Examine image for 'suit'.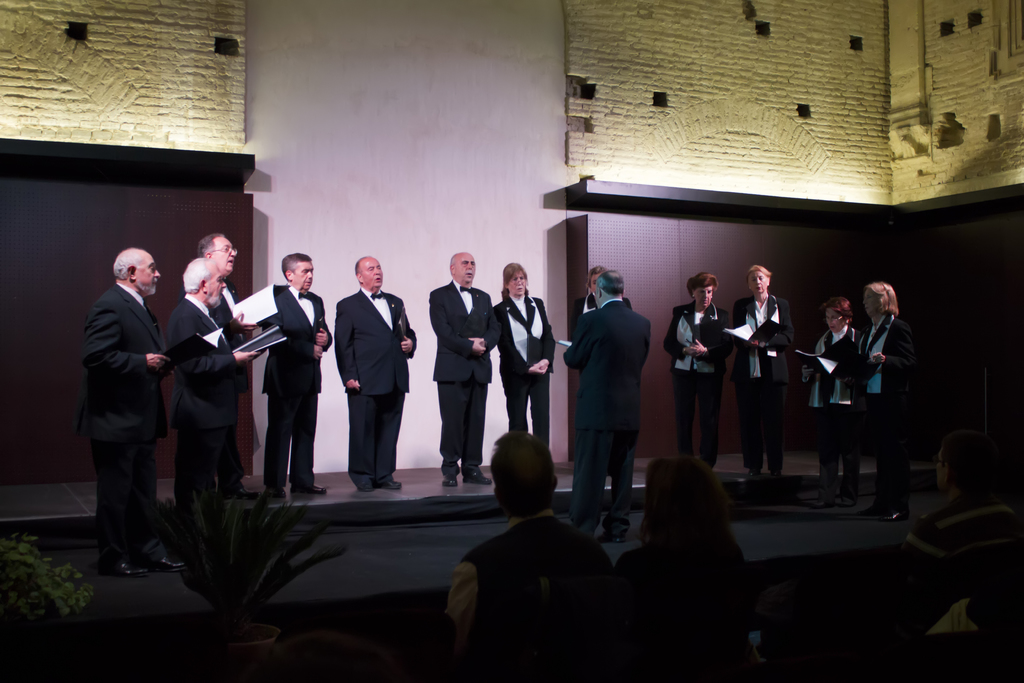
Examination result: 727/294/794/472.
